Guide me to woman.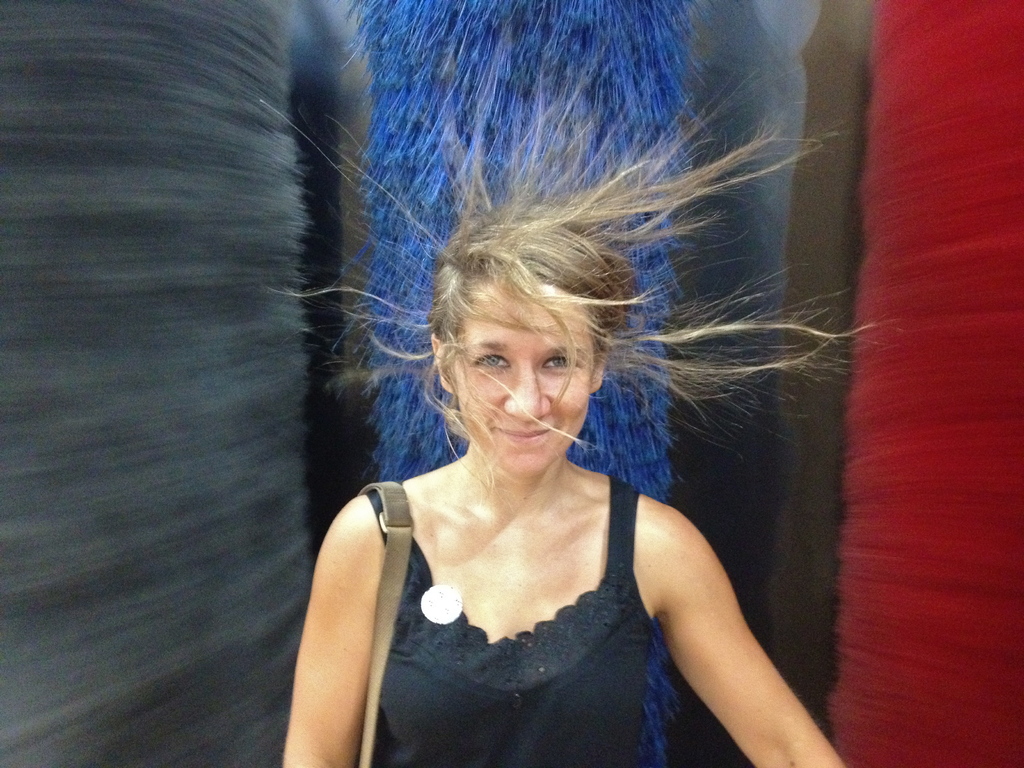
Guidance: locate(235, 104, 859, 750).
